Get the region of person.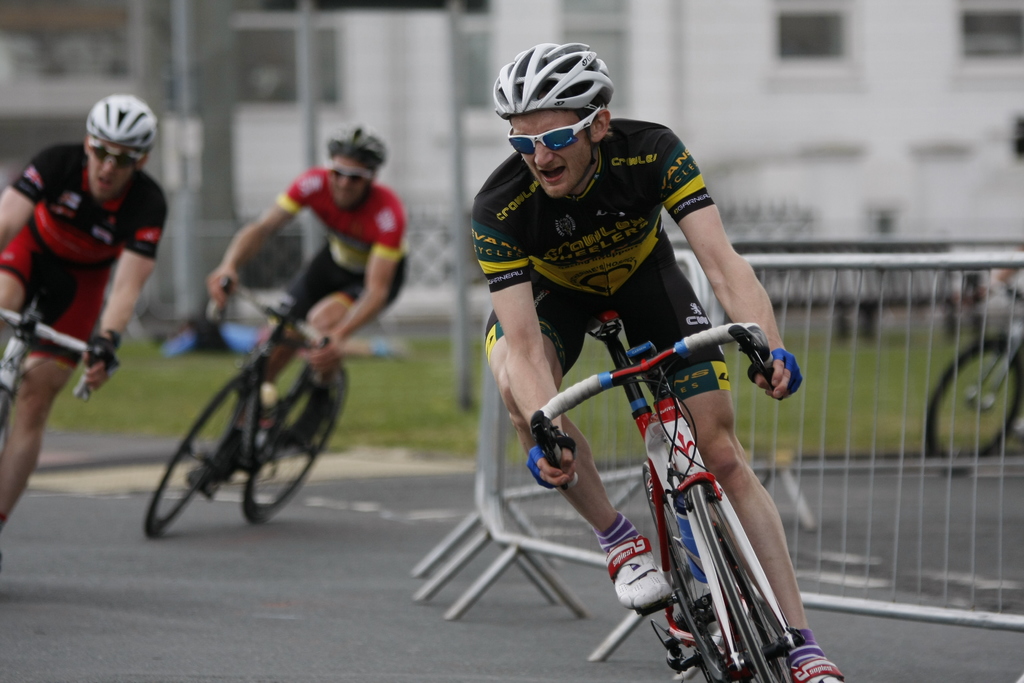
l=473, t=115, r=838, b=682.
